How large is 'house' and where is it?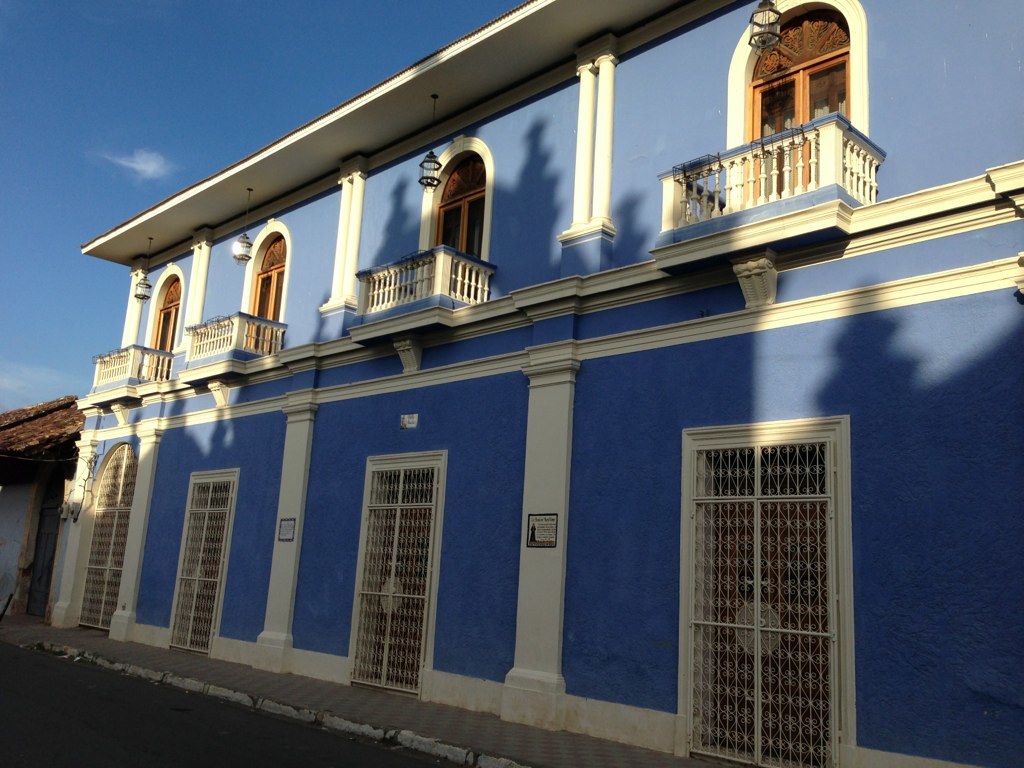
Bounding box: (45,0,1023,767).
